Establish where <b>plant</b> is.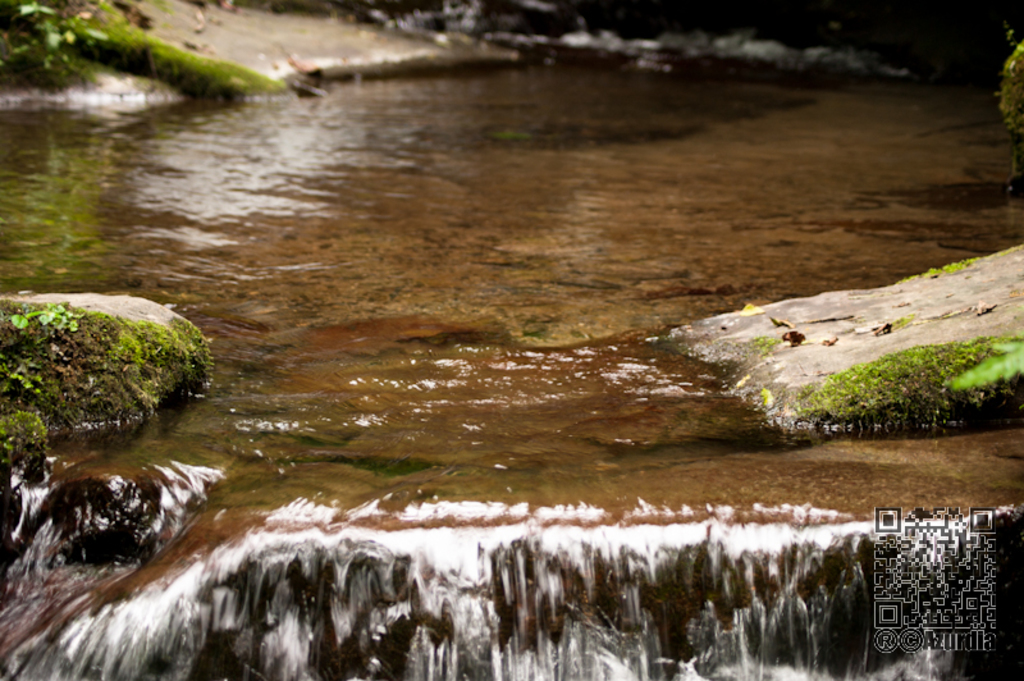
Established at 9 297 73 340.
